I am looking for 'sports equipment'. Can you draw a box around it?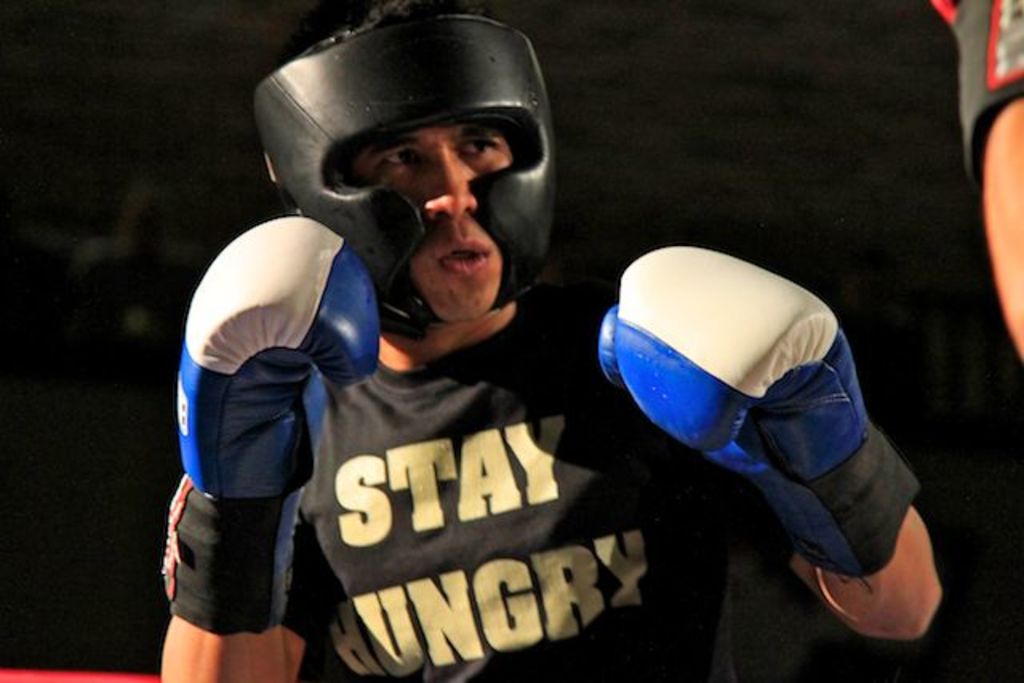
Sure, the bounding box is 595,245,922,579.
